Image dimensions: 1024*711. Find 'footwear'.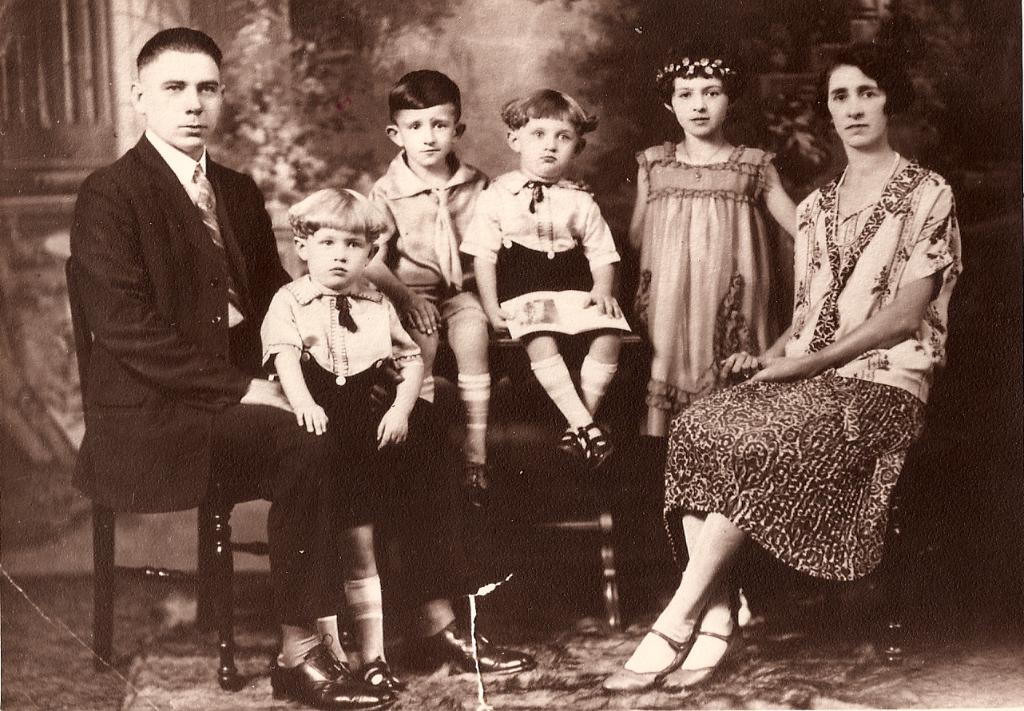
crop(399, 617, 536, 675).
